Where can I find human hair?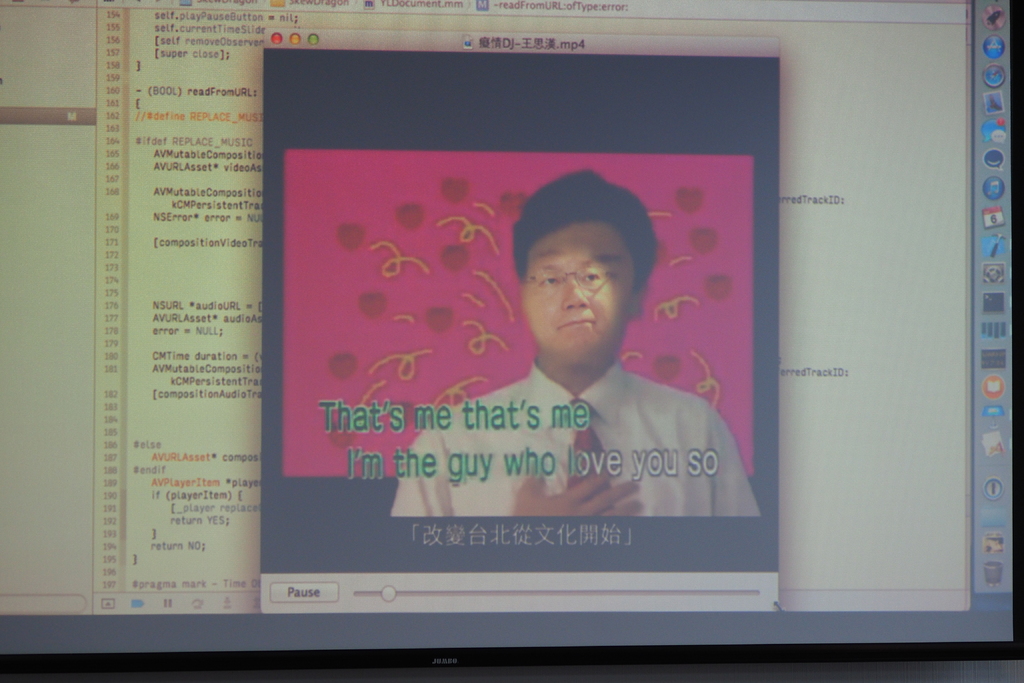
You can find it at Rect(512, 168, 655, 297).
